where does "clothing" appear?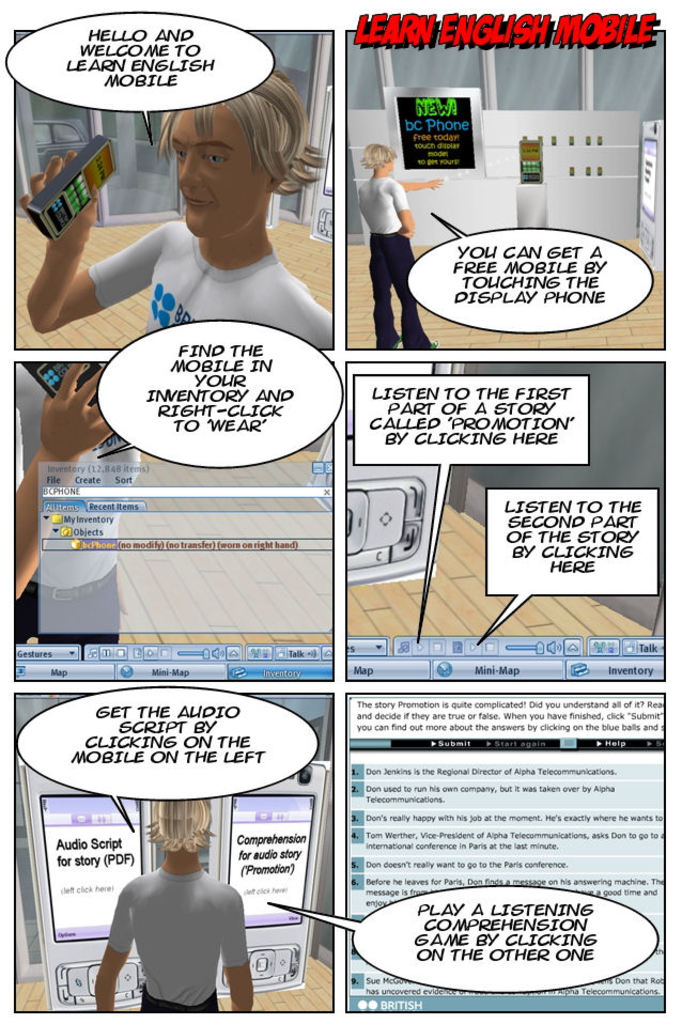
Appears at 14:364:139:646.
